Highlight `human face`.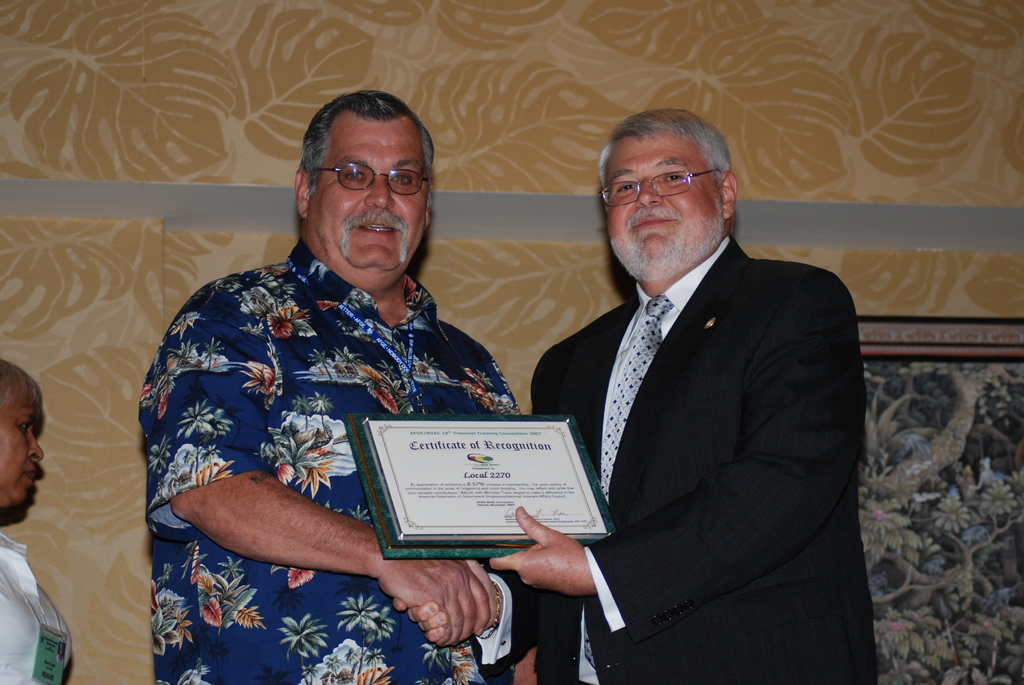
Highlighted region: [left=0, top=389, right=42, bottom=503].
